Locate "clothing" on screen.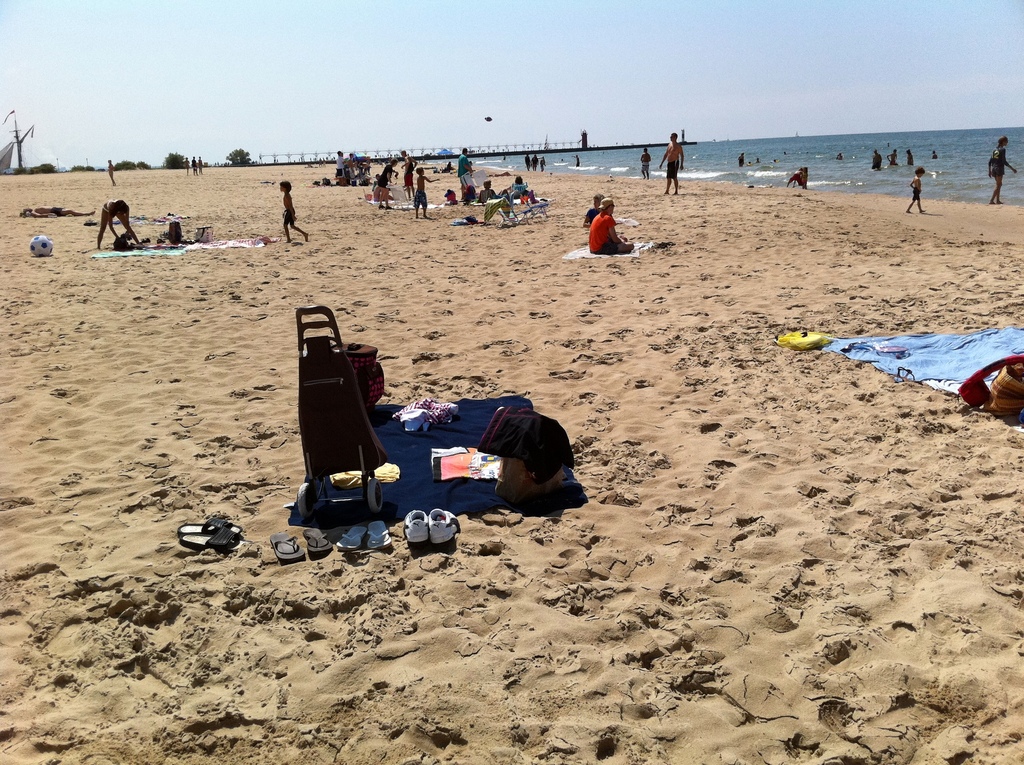
On screen at (51, 205, 65, 218).
